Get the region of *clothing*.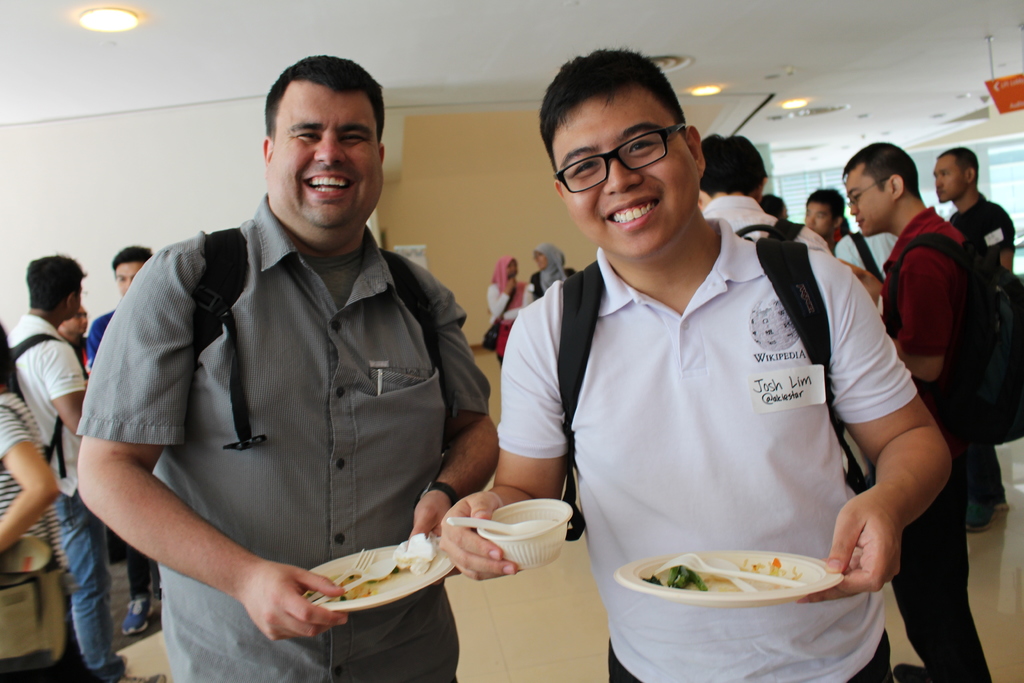
BBox(70, 188, 489, 682).
